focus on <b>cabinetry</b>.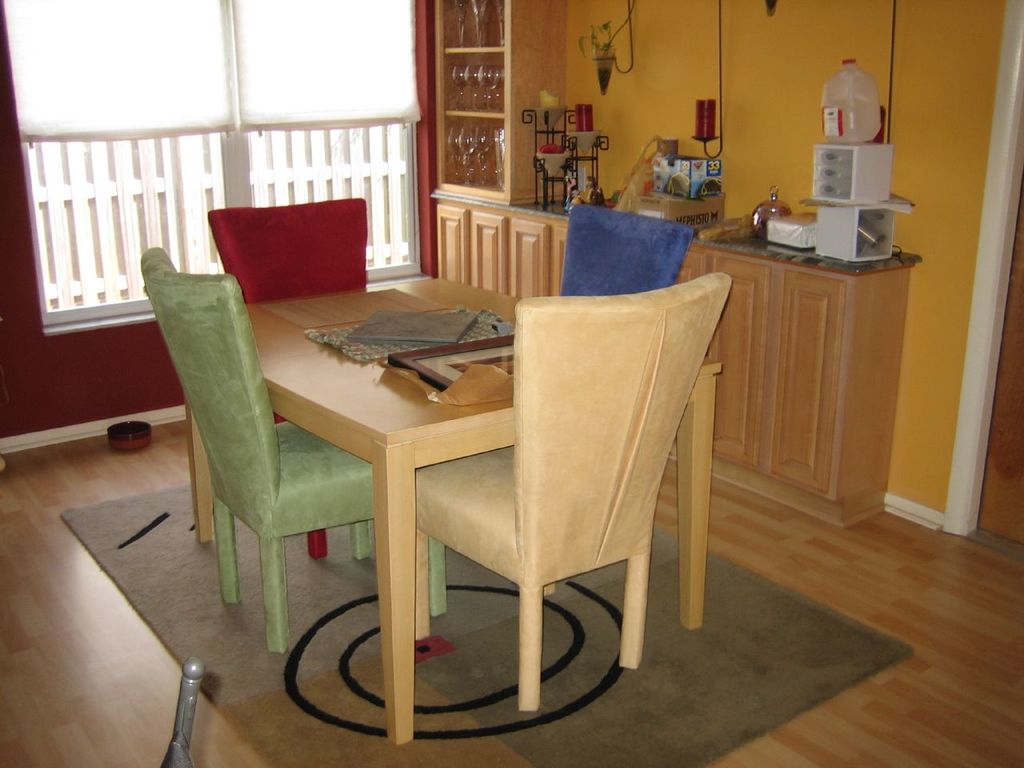
Focused at select_region(671, 250, 705, 282).
